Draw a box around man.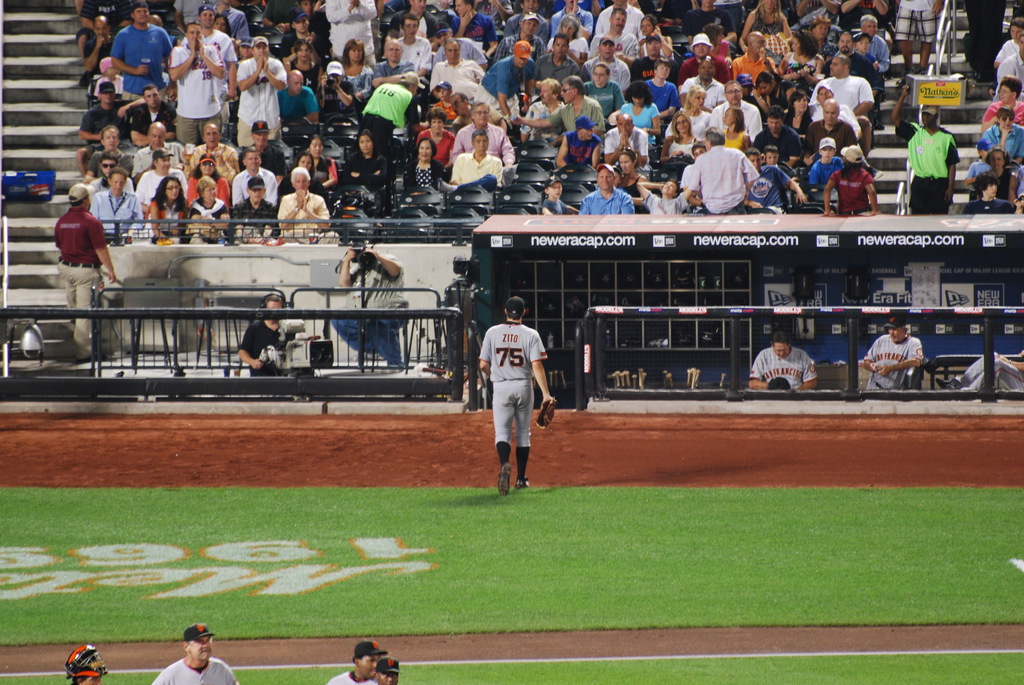
bbox=[276, 7, 326, 63].
